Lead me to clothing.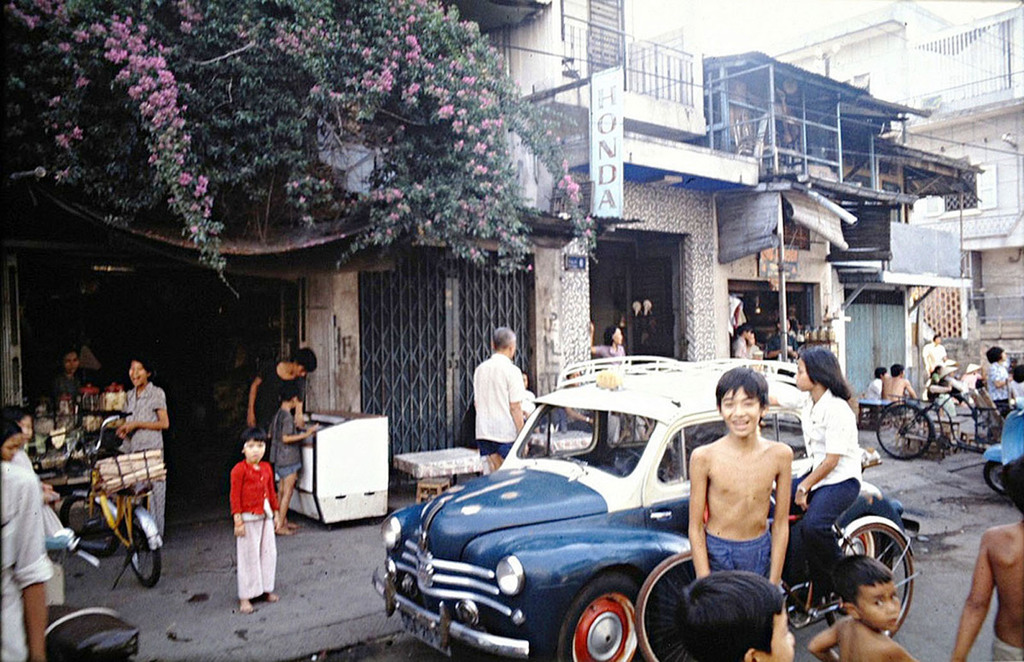
Lead to region(988, 361, 1007, 417).
